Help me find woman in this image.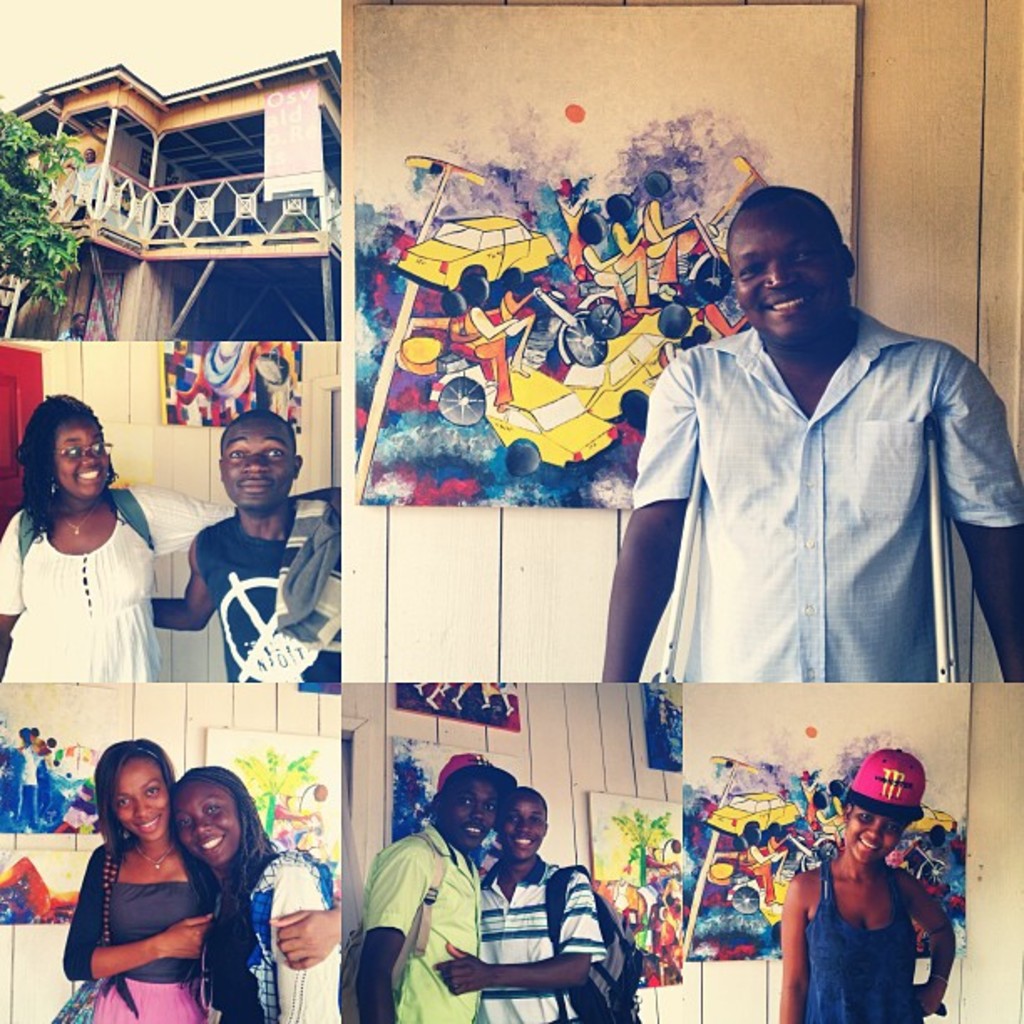
Found it: [x1=30, y1=736, x2=360, y2=1022].
